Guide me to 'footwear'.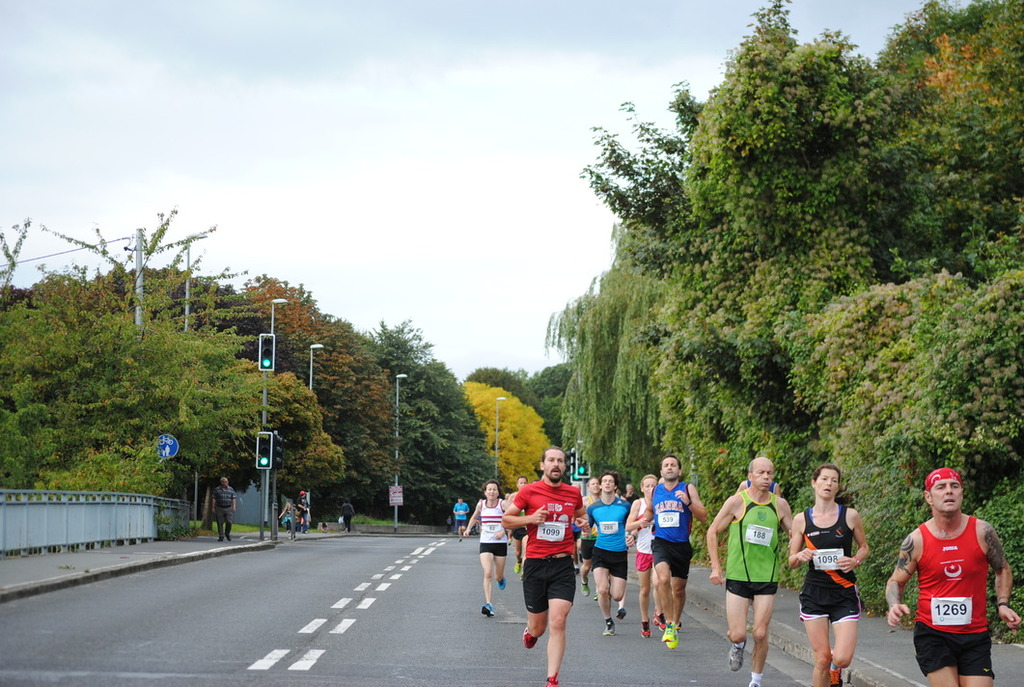
Guidance: (left=841, top=668, right=851, bottom=686).
